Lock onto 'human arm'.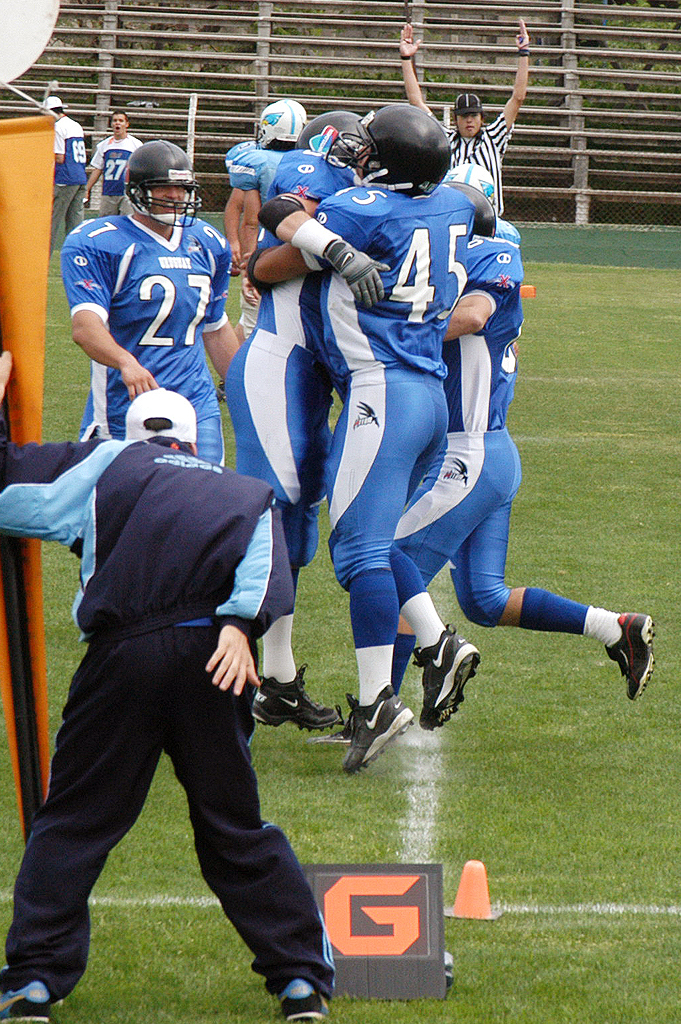
Locked: crop(200, 492, 271, 703).
